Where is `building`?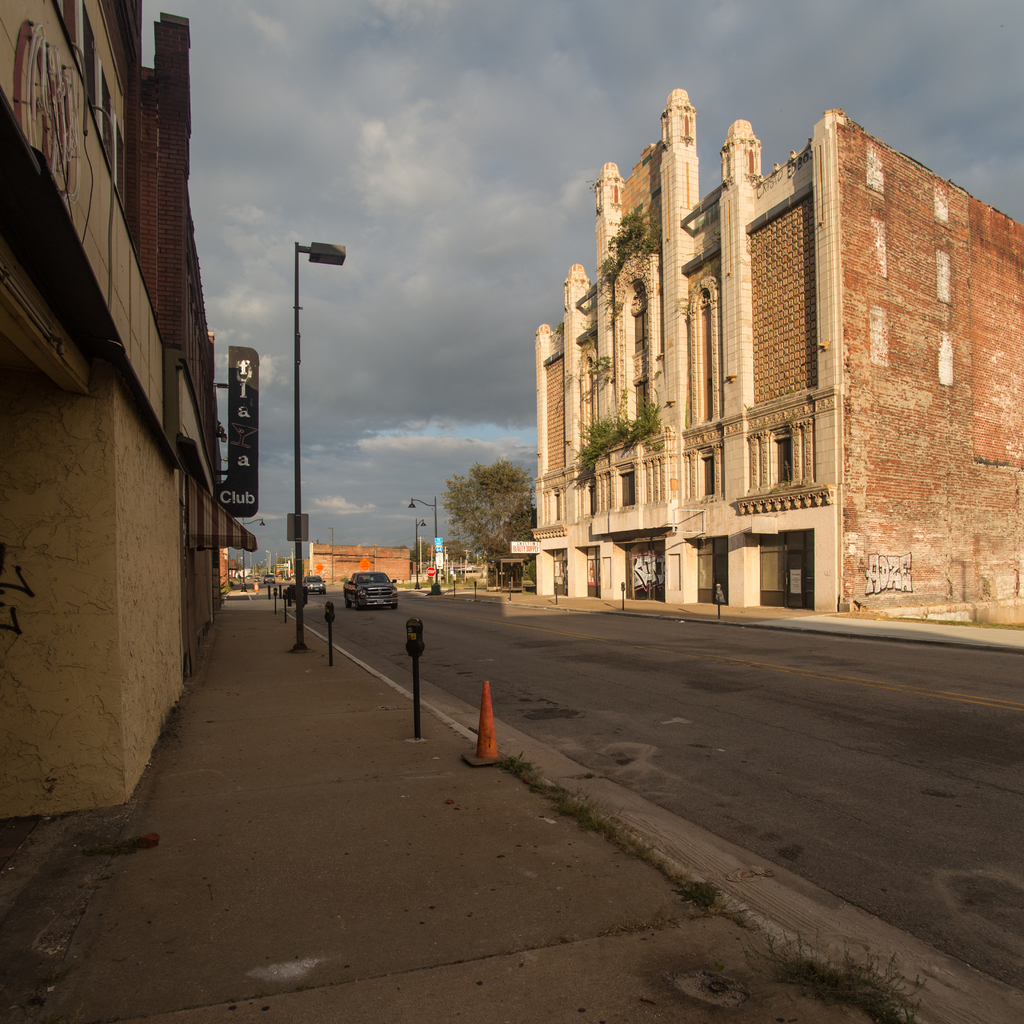
(x1=2, y1=0, x2=259, y2=824).
